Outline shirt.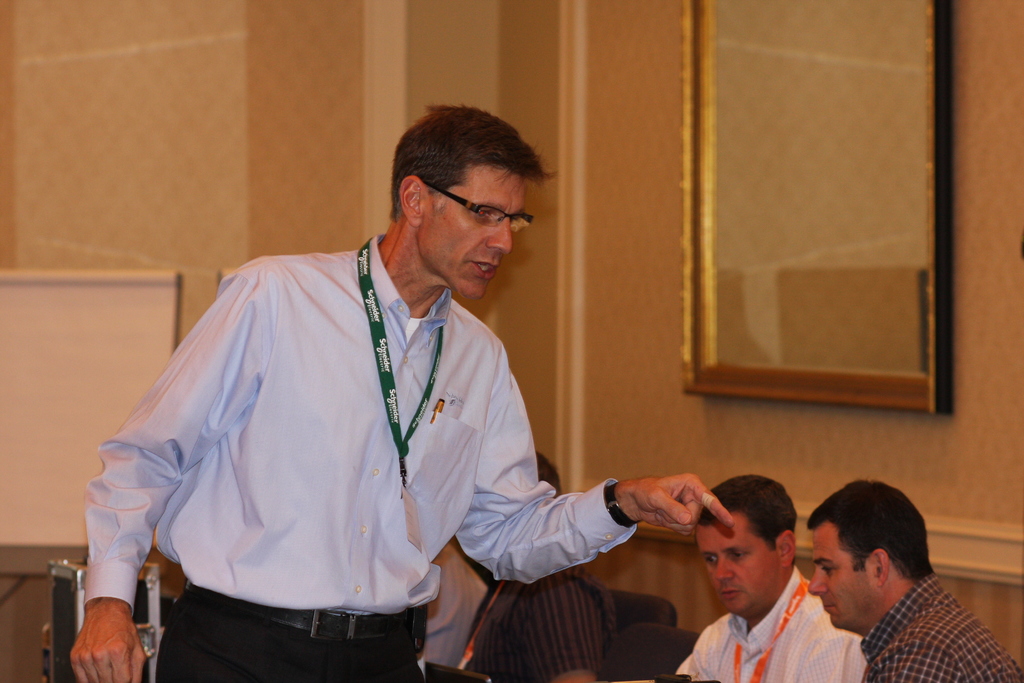
Outline: {"x1": 675, "y1": 566, "x2": 863, "y2": 682}.
